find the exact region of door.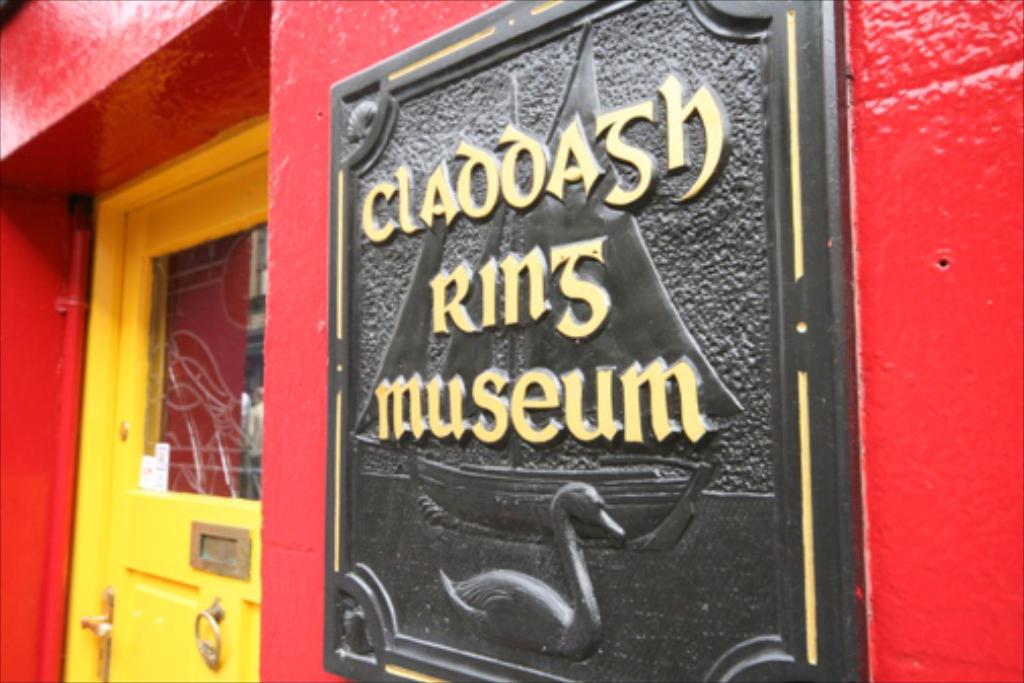
Exact region: [left=79, top=213, right=260, bottom=681].
